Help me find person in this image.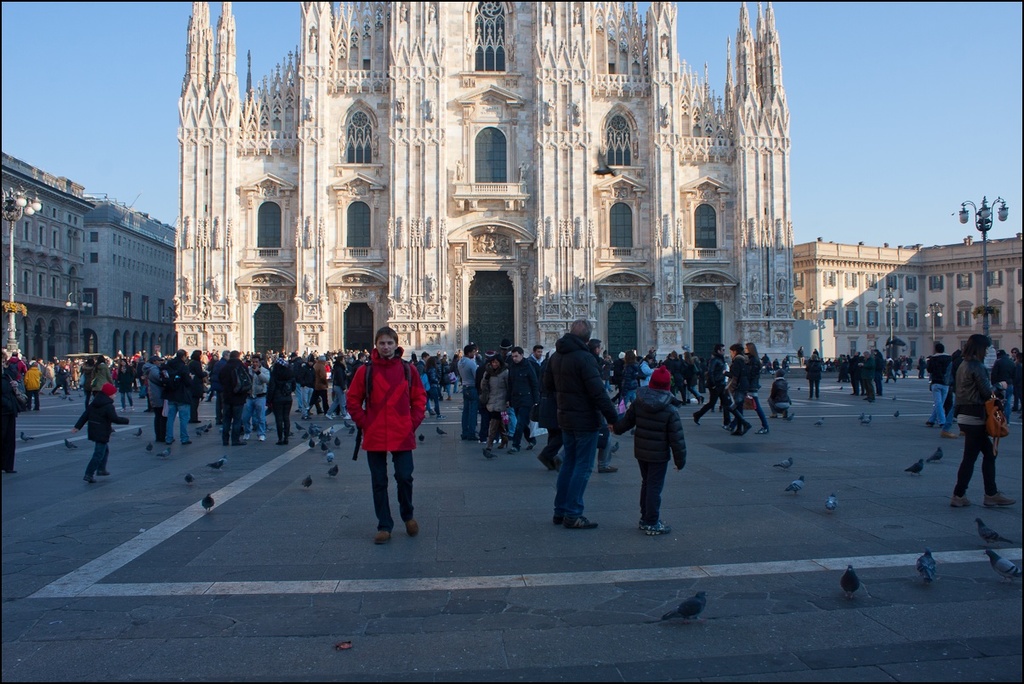
Found it: rect(539, 320, 623, 528).
